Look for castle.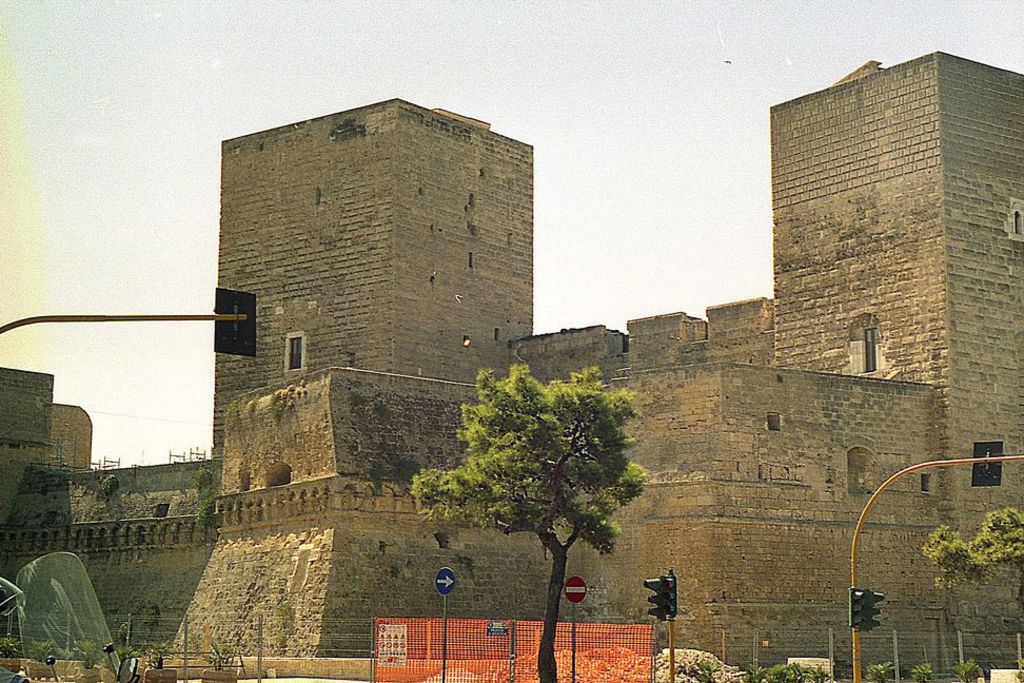
Found: <box>0,48,1023,682</box>.
